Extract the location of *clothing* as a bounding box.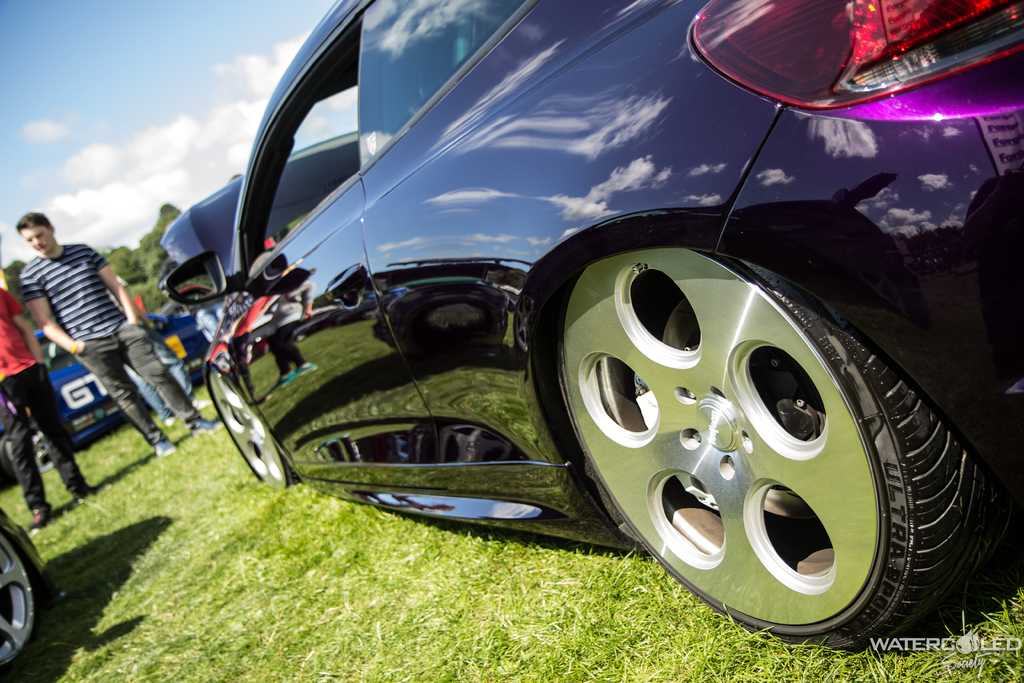
detection(10, 246, 212, 455).
